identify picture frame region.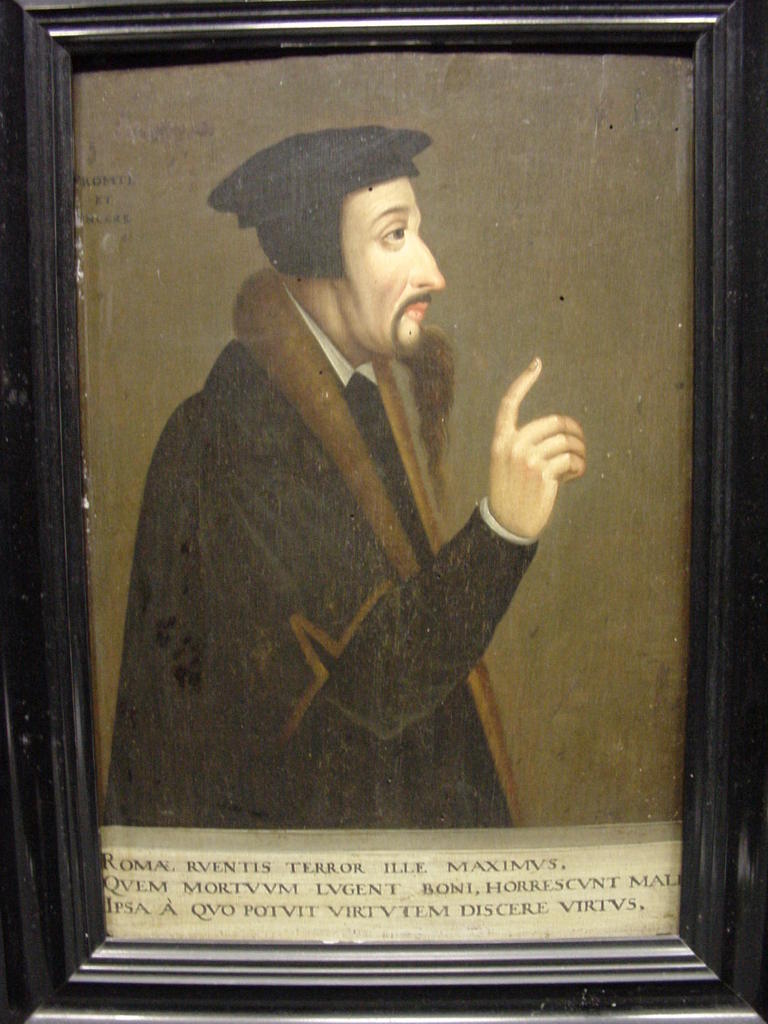
Region: [0,0,767,1023].
